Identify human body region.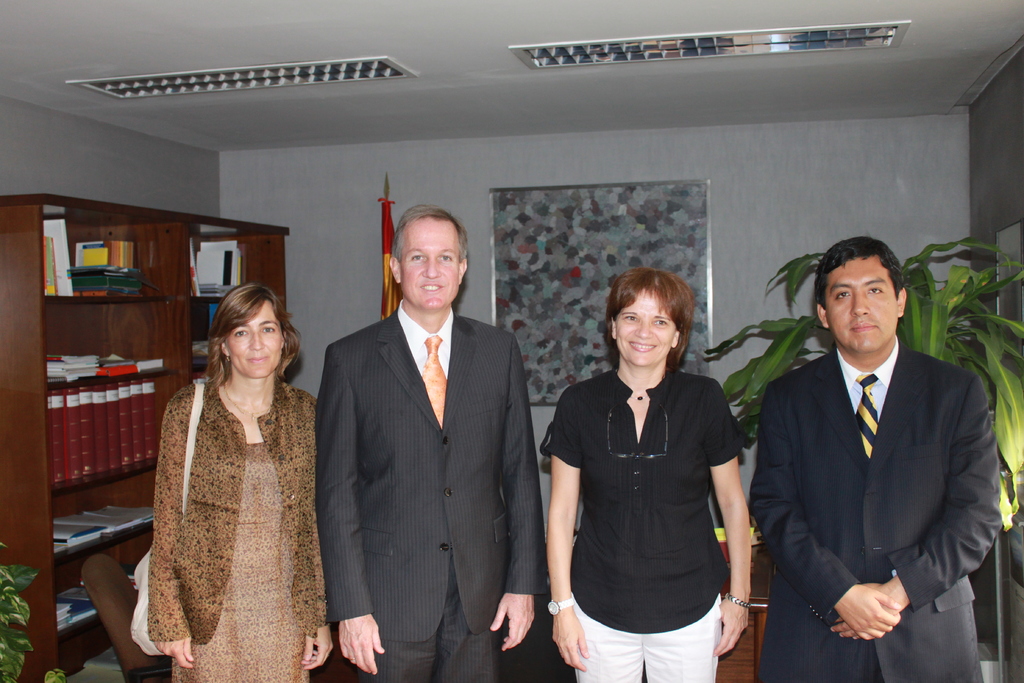
Region: <bbox>314, 303, 543, 682</bbox>.
